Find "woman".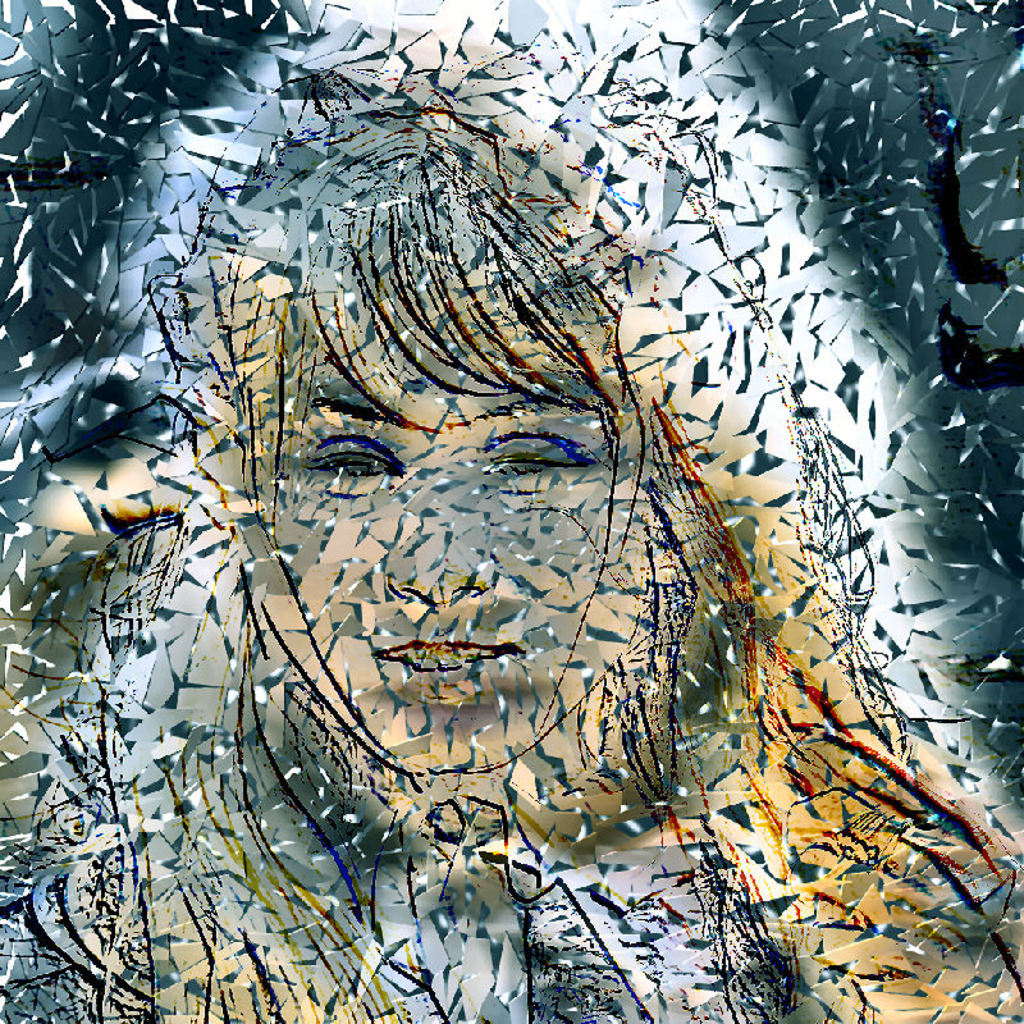
BBox(33, 54, 915, 995).
